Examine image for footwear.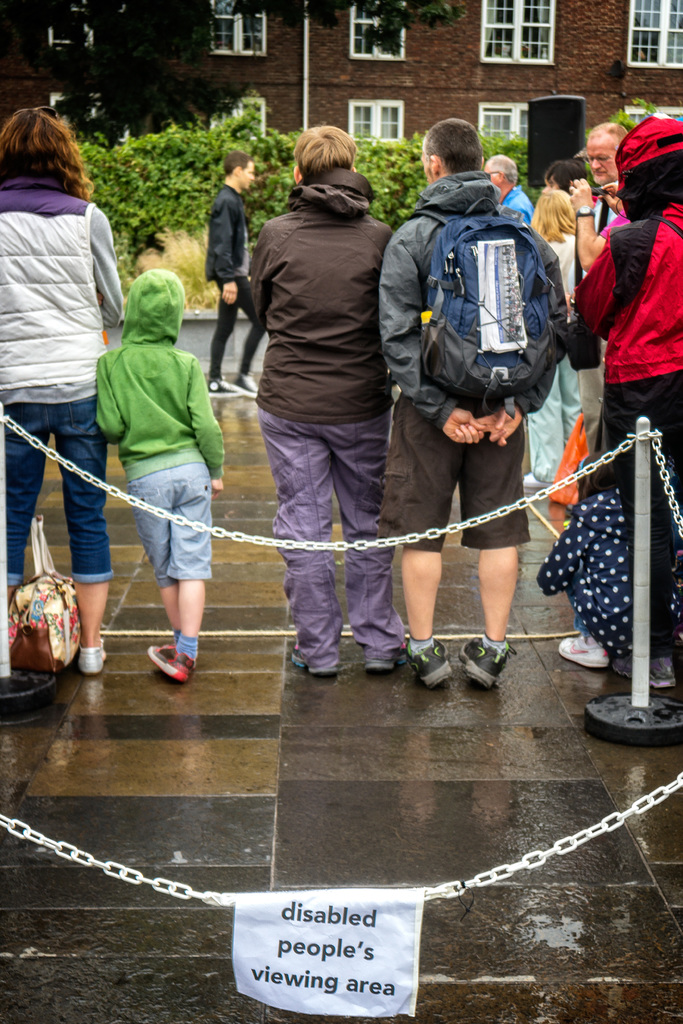
Examination result: locate(76, 632, 106, 679).
